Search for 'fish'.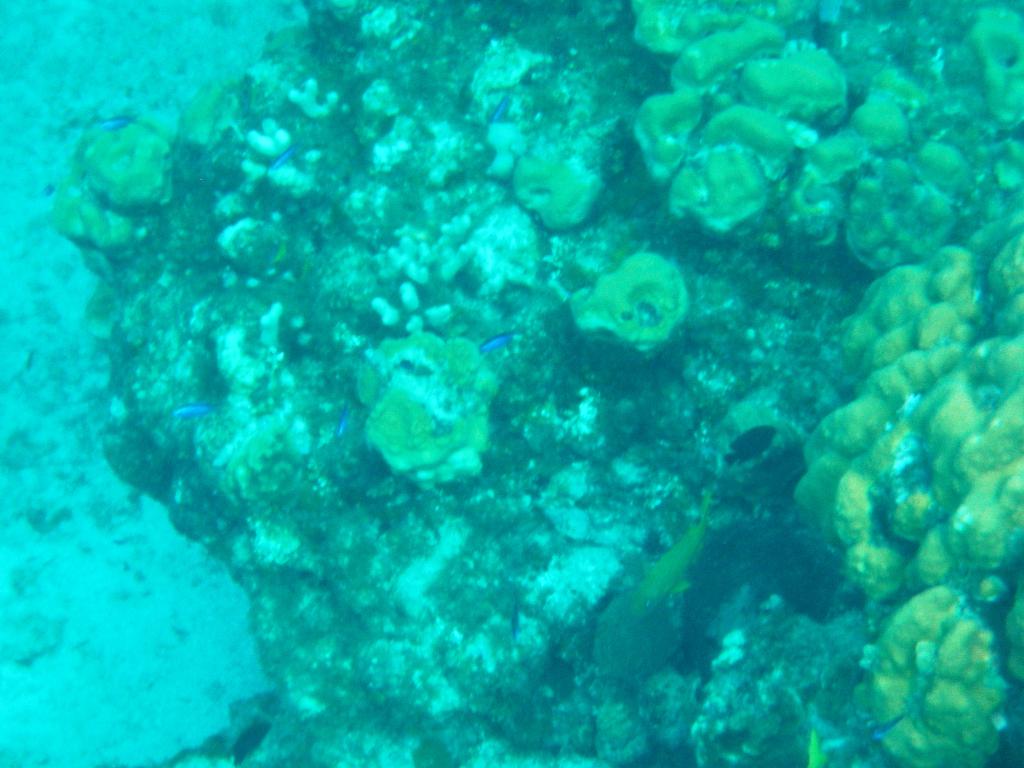
Found at {"x1": 270, "y1": 145, "x2": 297, "y2": 171}.
